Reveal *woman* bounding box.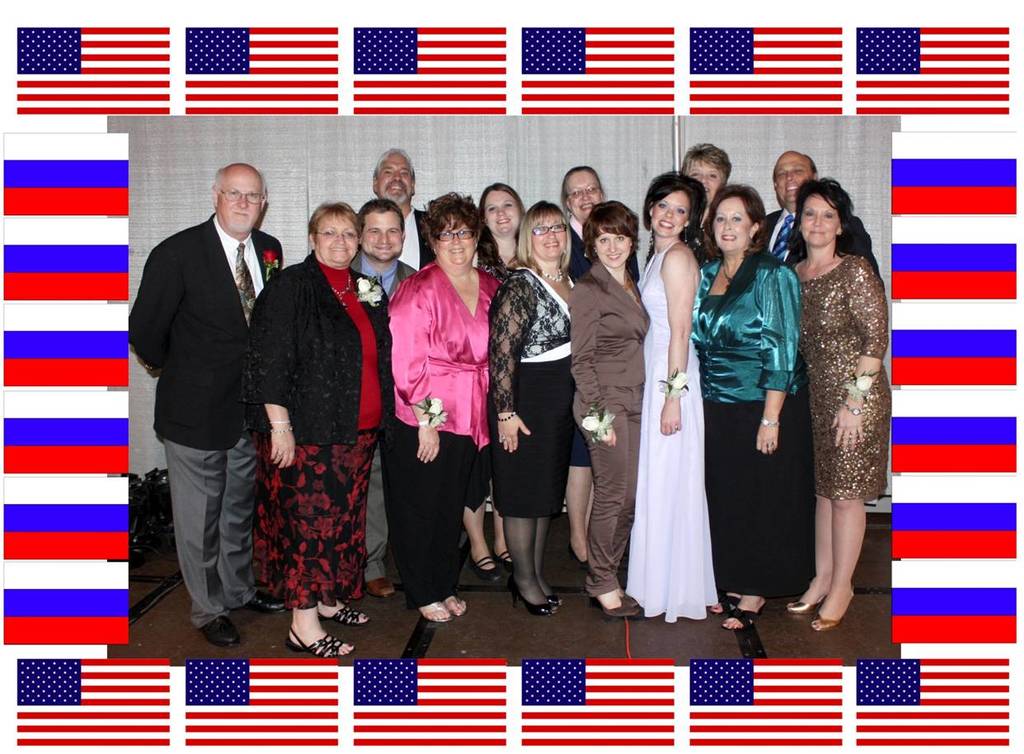
Revealed: region(687, 181, 809, 632).
